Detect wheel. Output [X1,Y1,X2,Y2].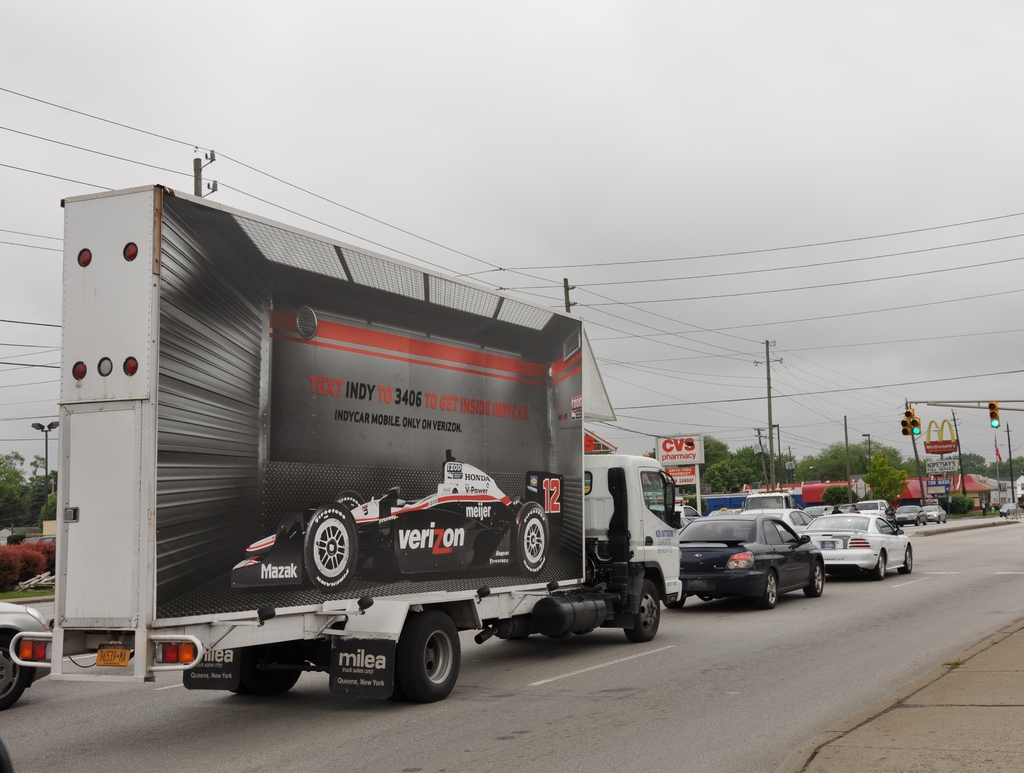
[228,646,292,689].
